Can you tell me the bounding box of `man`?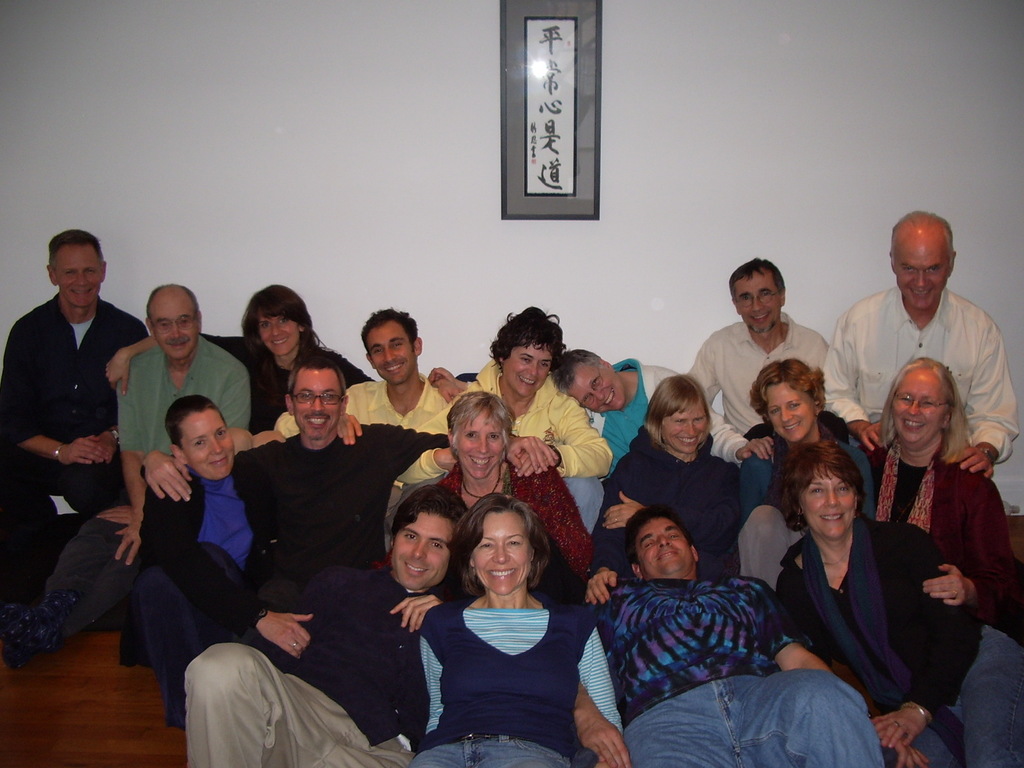
[left=686, top=255, right=826, bottom=440].
